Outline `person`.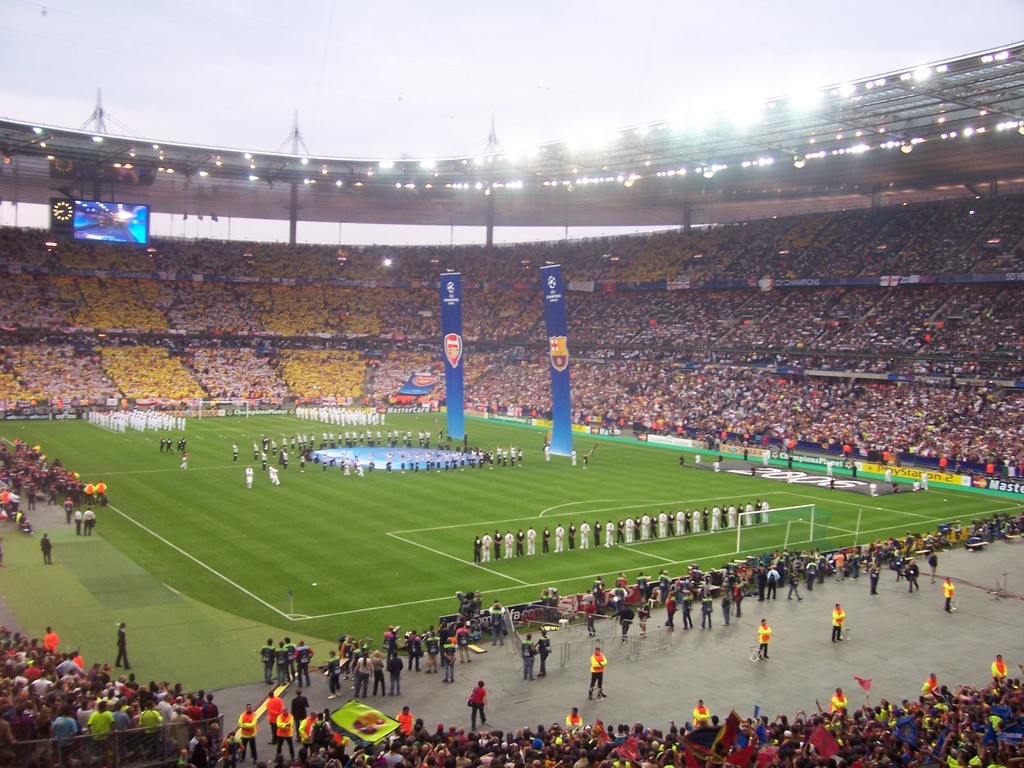
Outline: 119 623 133 669.
